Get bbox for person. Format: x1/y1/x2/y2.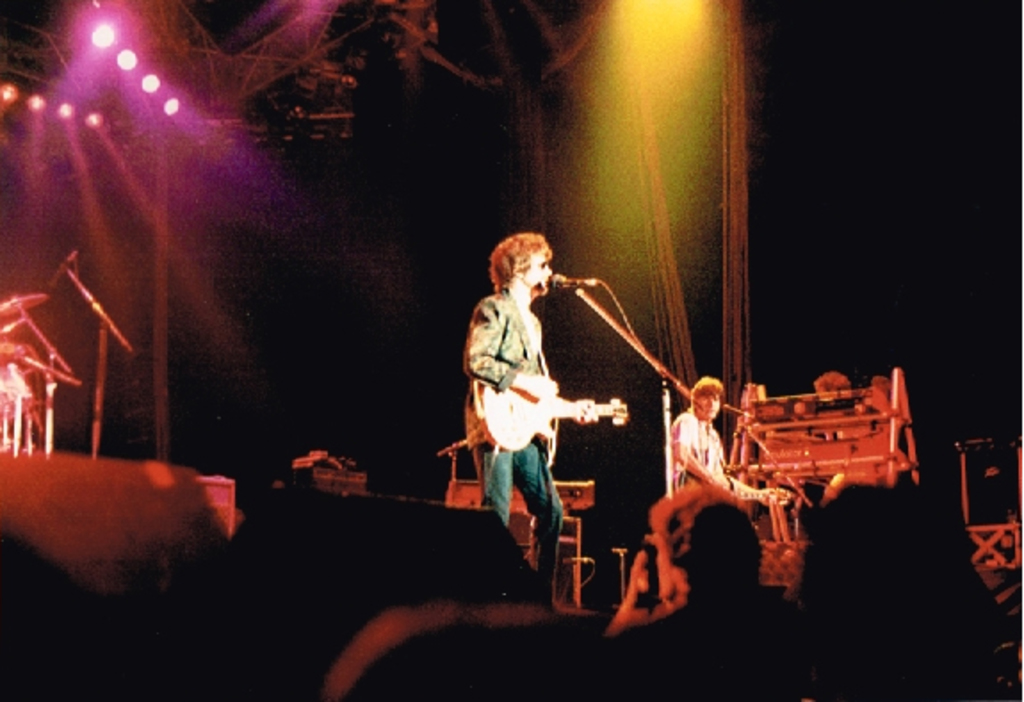
463/233/604/597.
